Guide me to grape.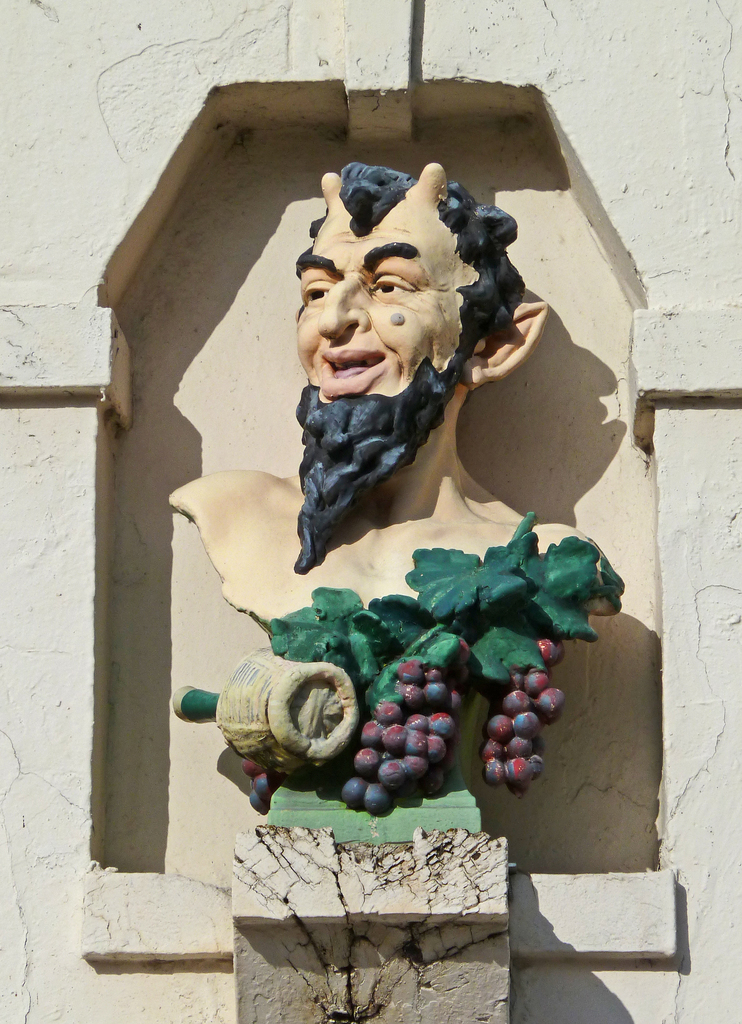
Guidance: 247,792,271,814.
